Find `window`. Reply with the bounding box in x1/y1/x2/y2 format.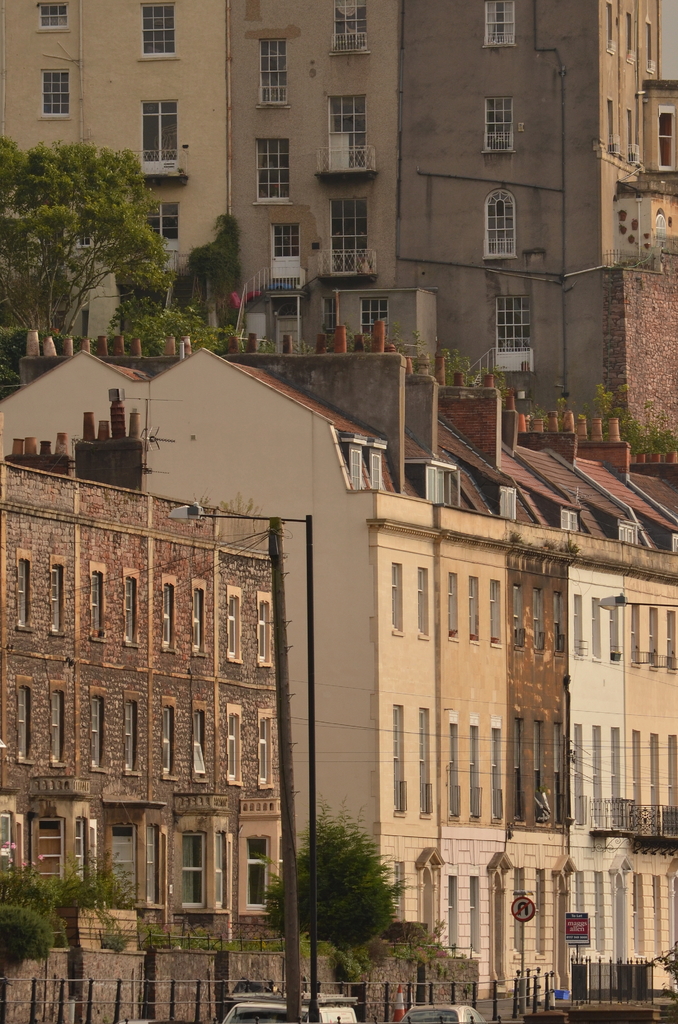
486/0/517/45.
